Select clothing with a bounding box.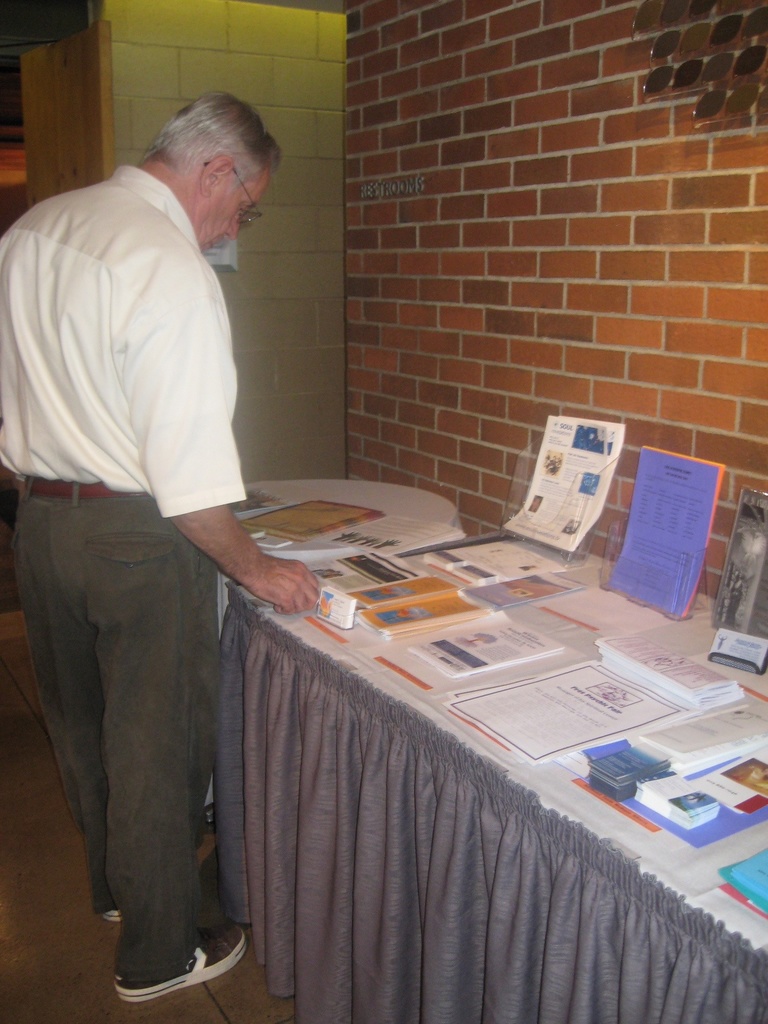
box(0, 157, 252, 976).
